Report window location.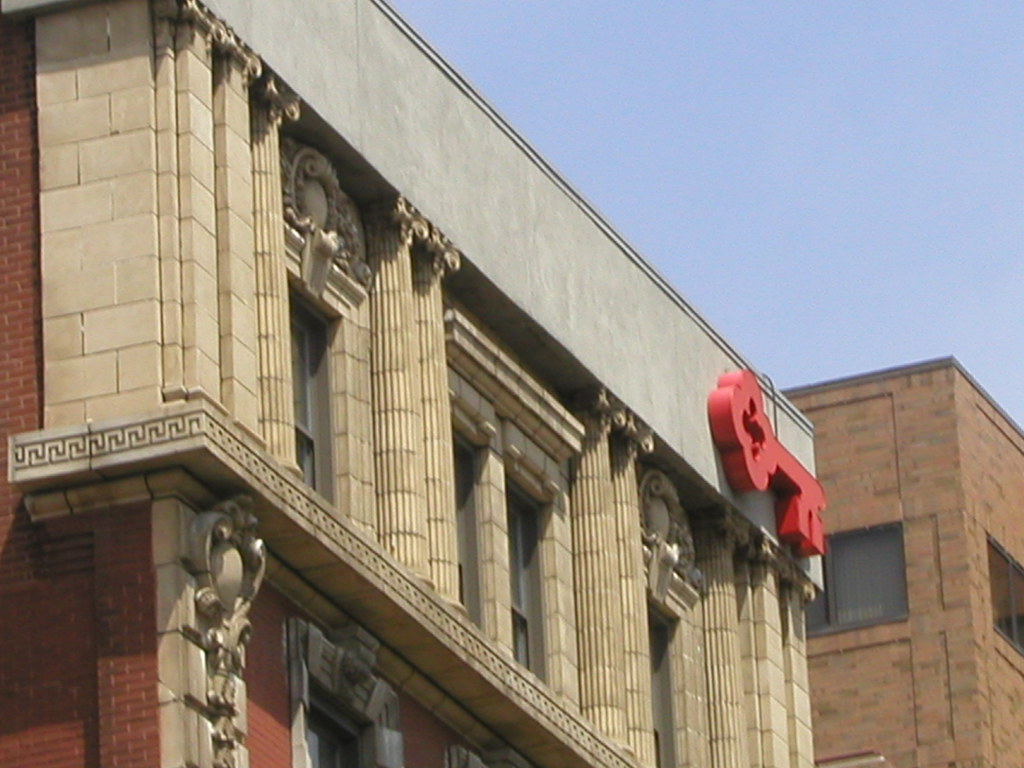
Report: (821,526,916,627).
